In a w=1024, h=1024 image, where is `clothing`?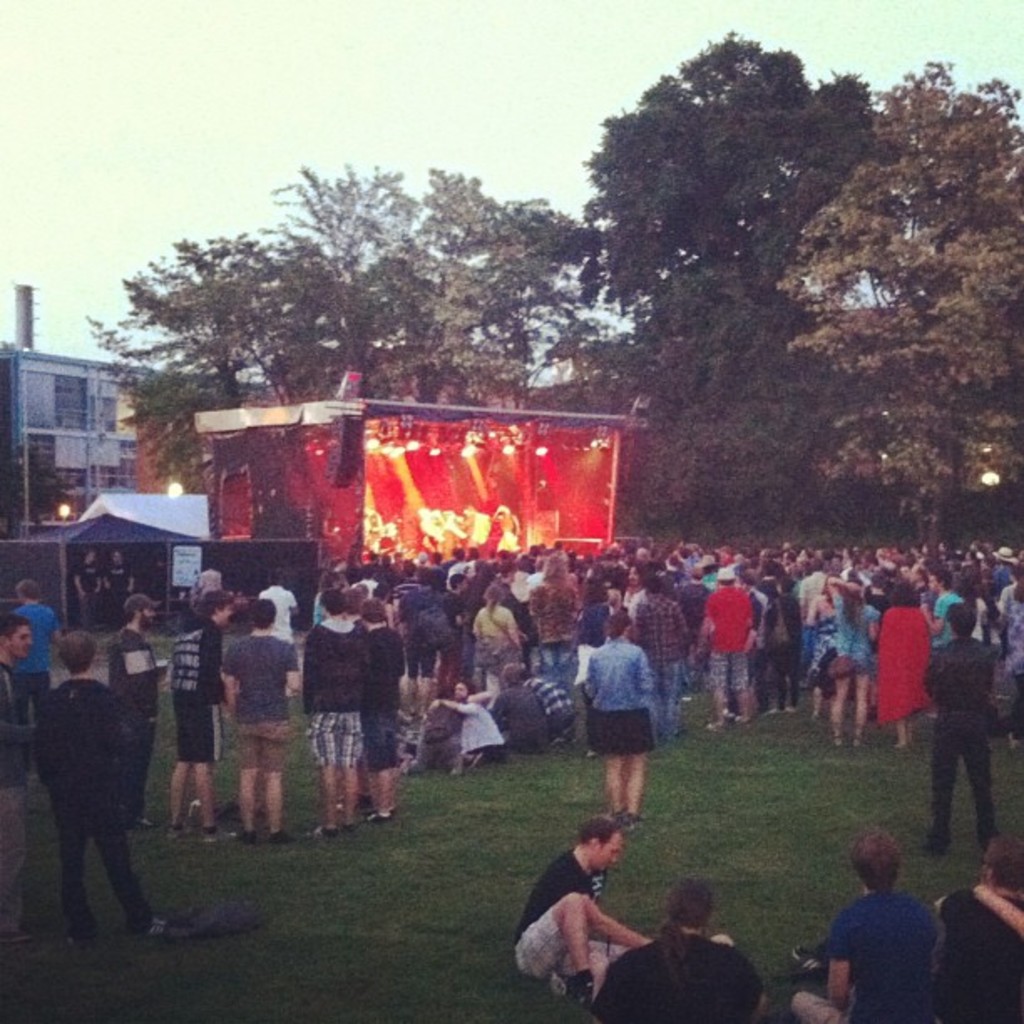
bbox=[105, 629, 156, 711].
